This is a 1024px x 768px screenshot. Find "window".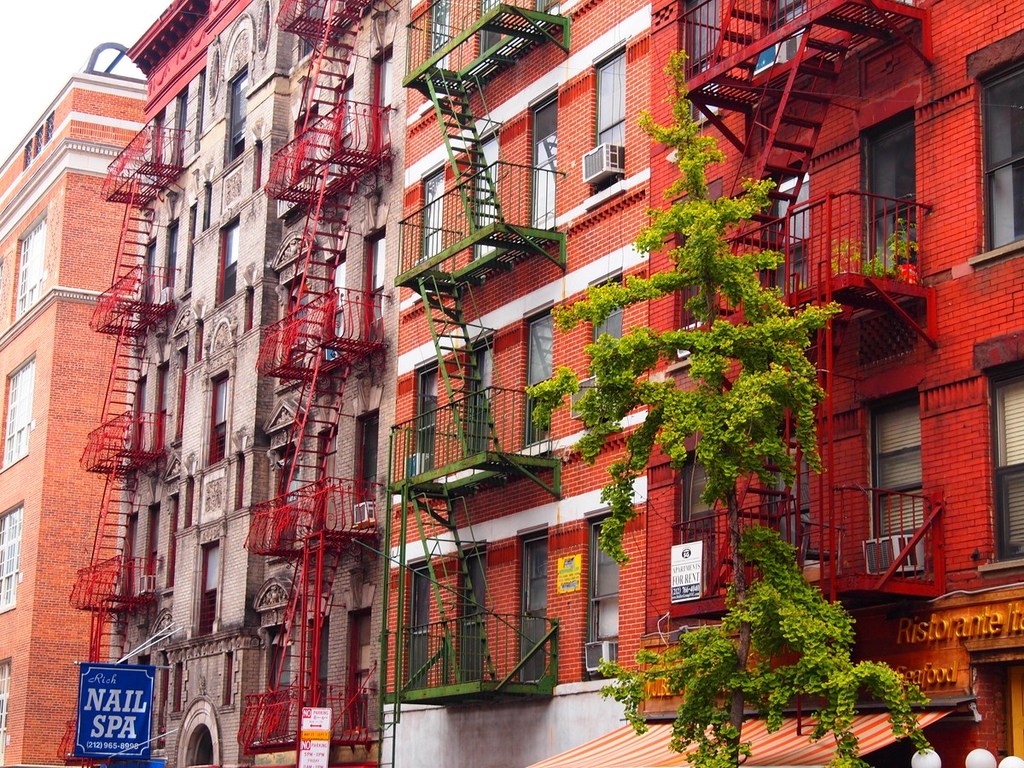
Bounding box: [200,543,223,630].
